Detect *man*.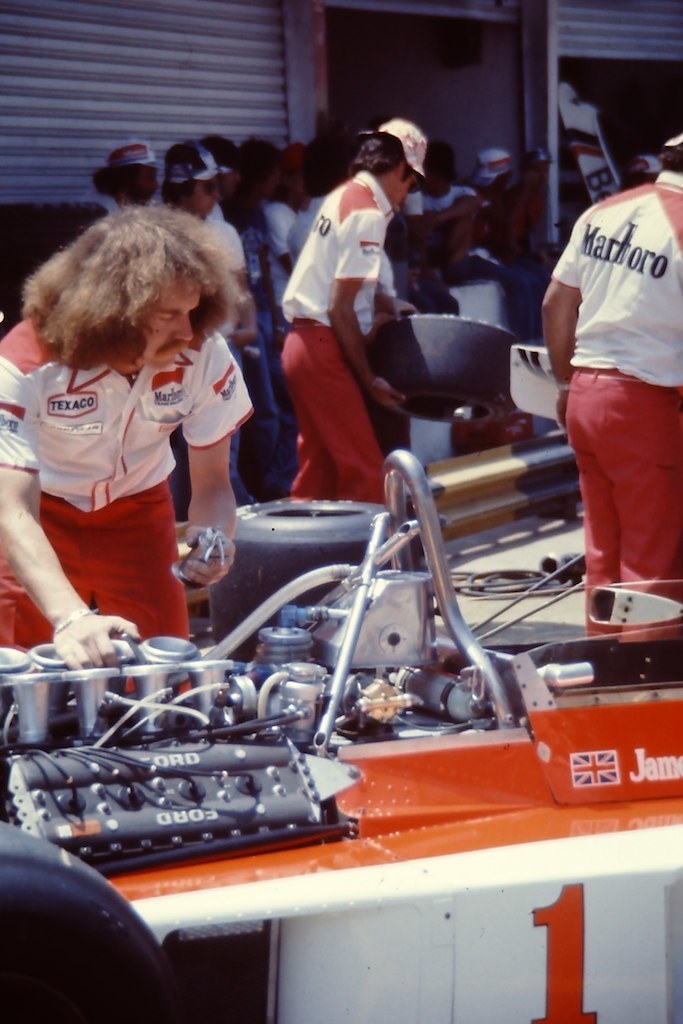
Detected at x1=0, y1=210, x2=250, y2=666.
